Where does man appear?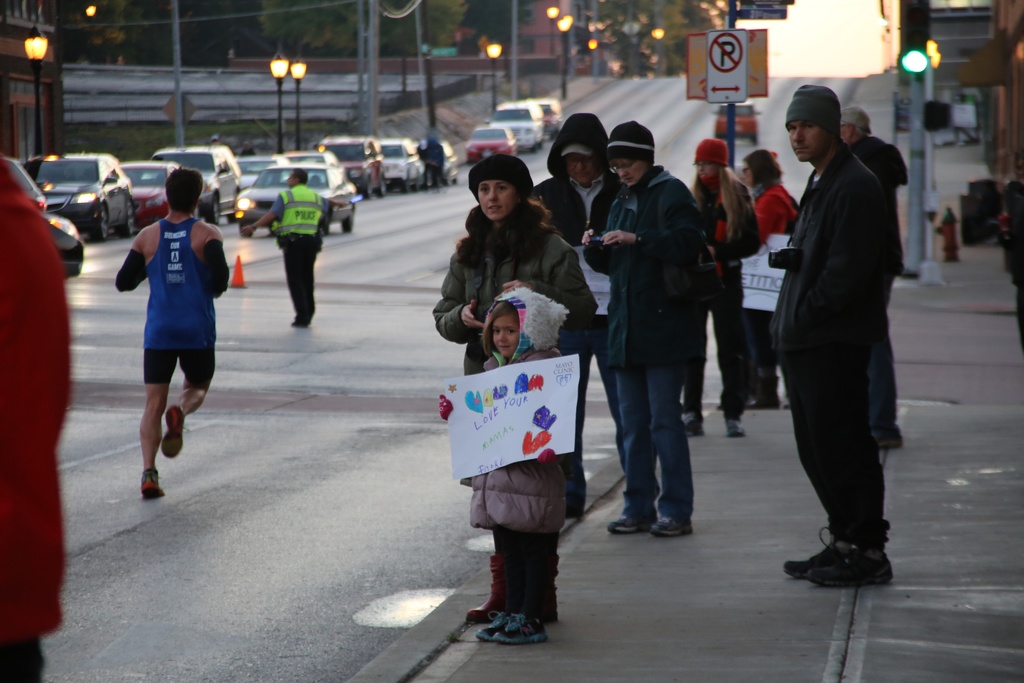
Appears at [116, 165, 232, 498].
